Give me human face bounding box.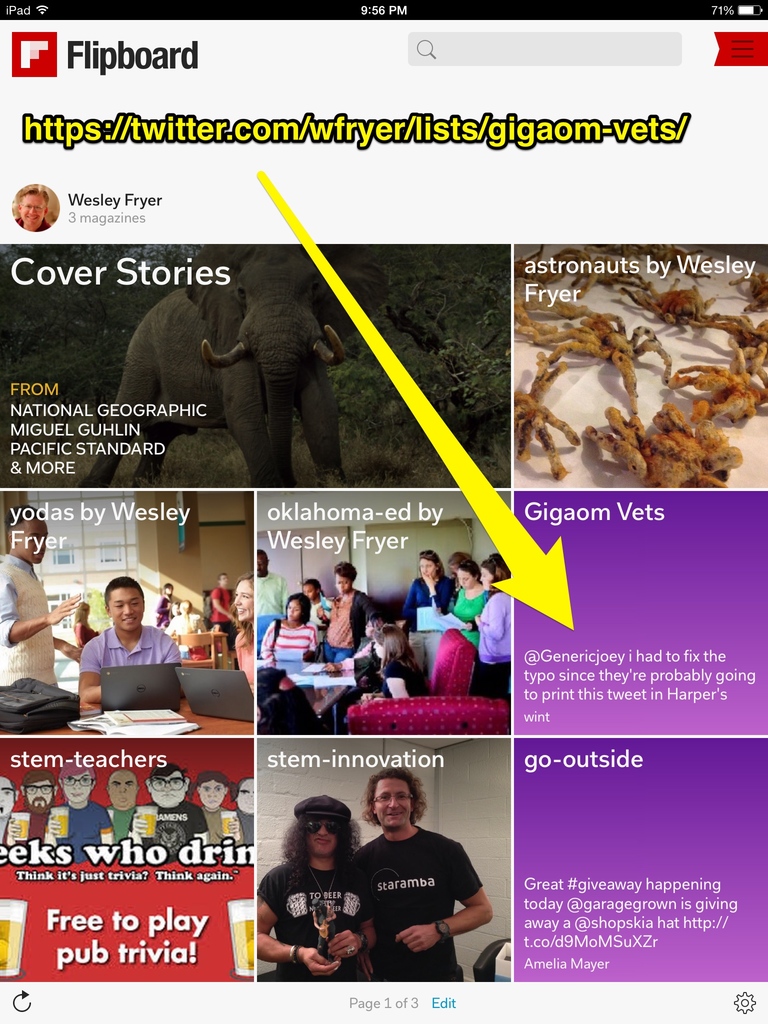
bbox=(0, 778, 19, 817).
